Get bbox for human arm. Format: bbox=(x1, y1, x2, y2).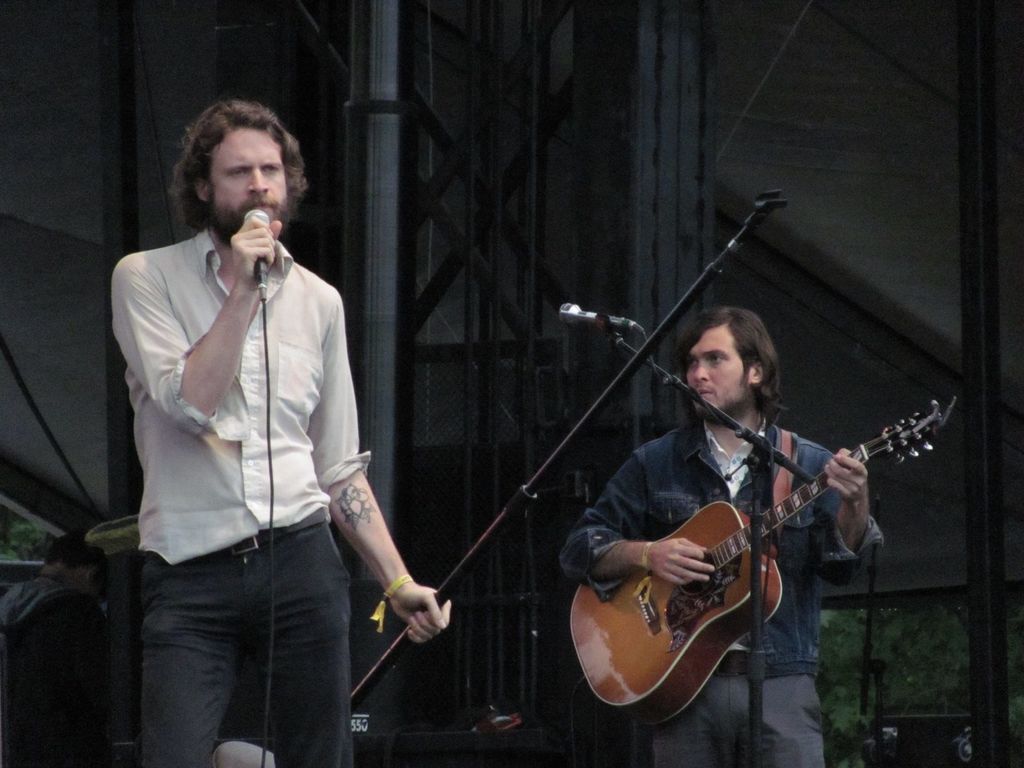
bbox=(308, 296, 452, 648).
